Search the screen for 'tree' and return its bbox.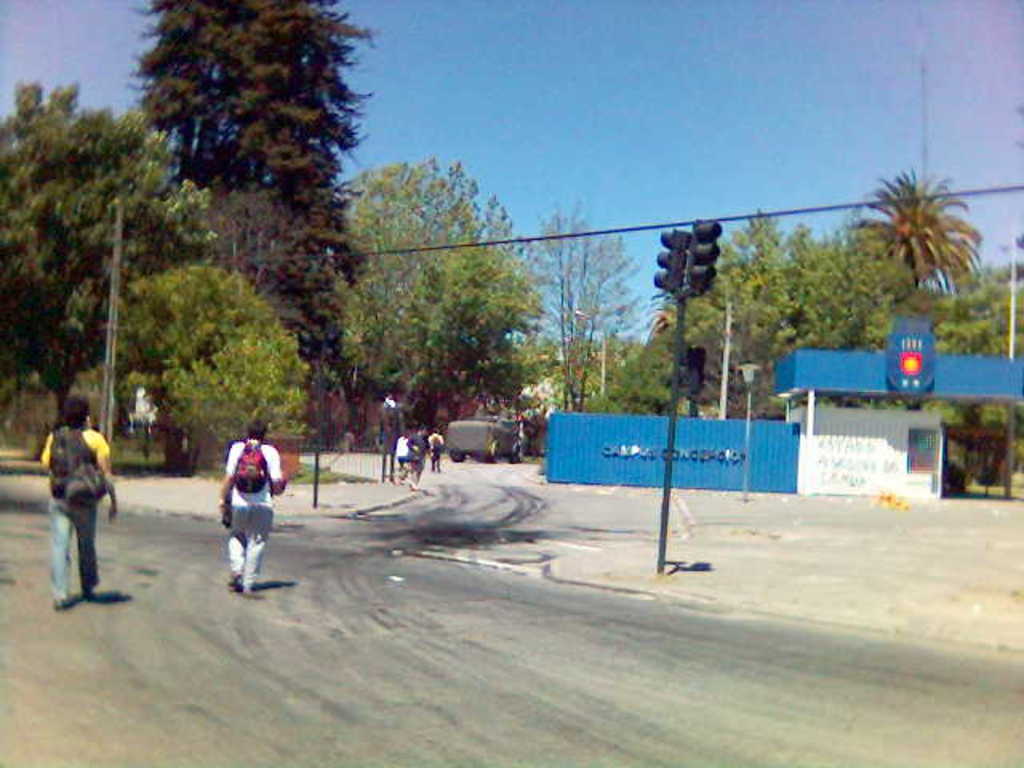
Found: bbox(677, 285, 794, 435).
